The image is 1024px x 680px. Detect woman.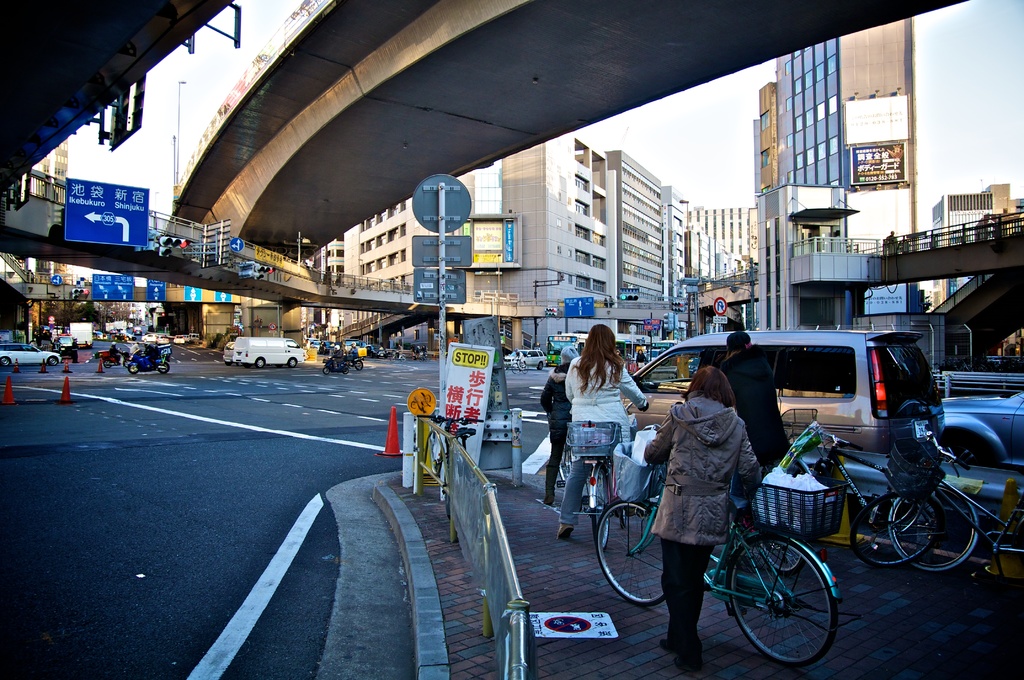
Detection: BBox(560, 330, 655, 538).
